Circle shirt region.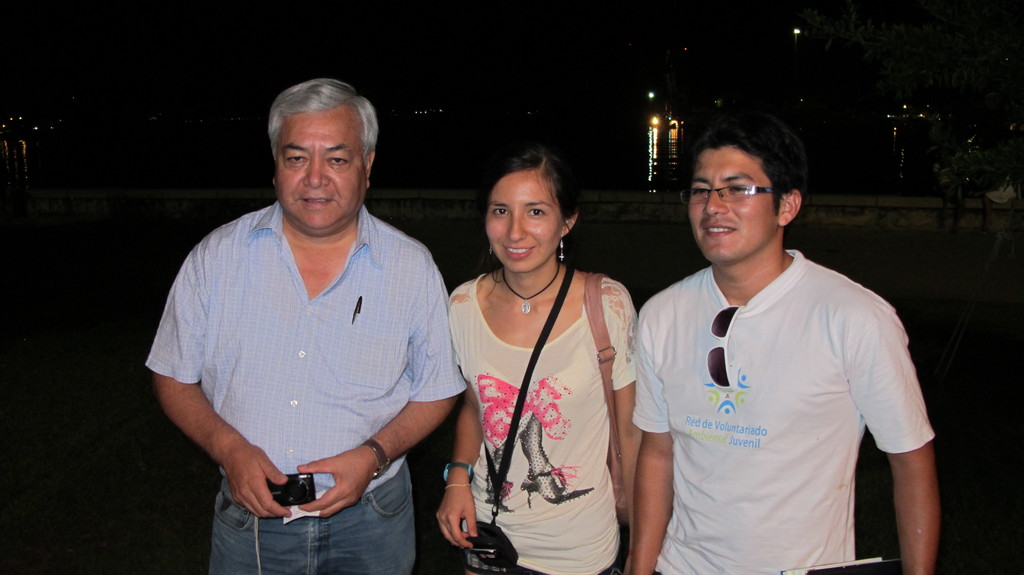
Region: locate(157, 170, 452, 504).
